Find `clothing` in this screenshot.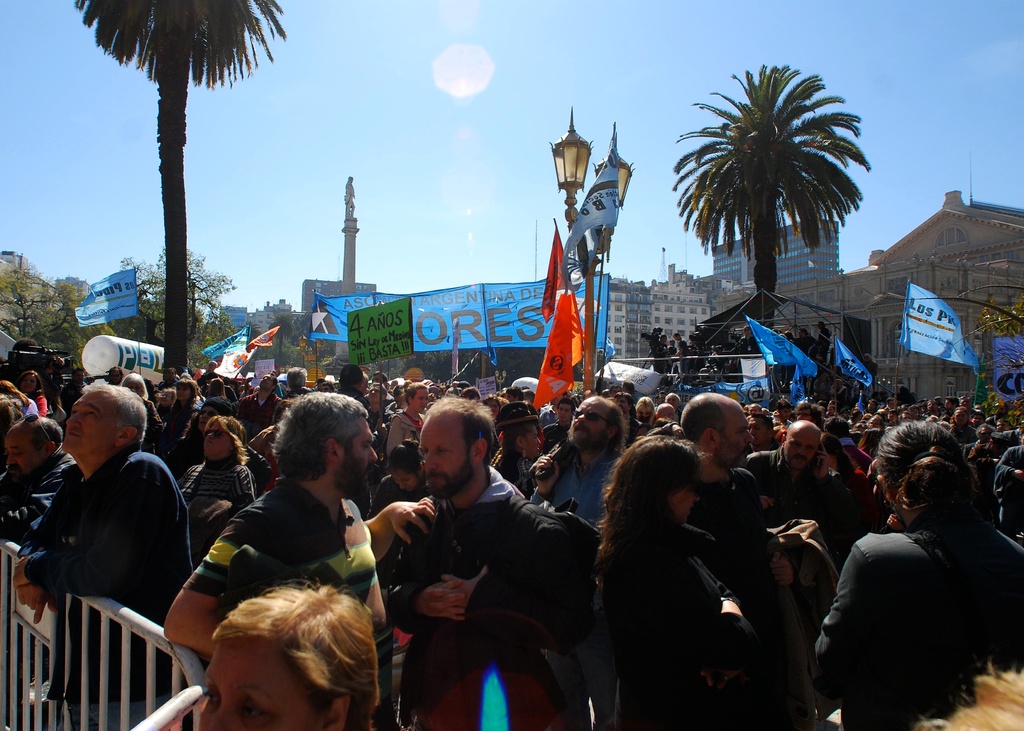
The bounding box for `clothing` is l=0, t=452, r=77, b=550.
